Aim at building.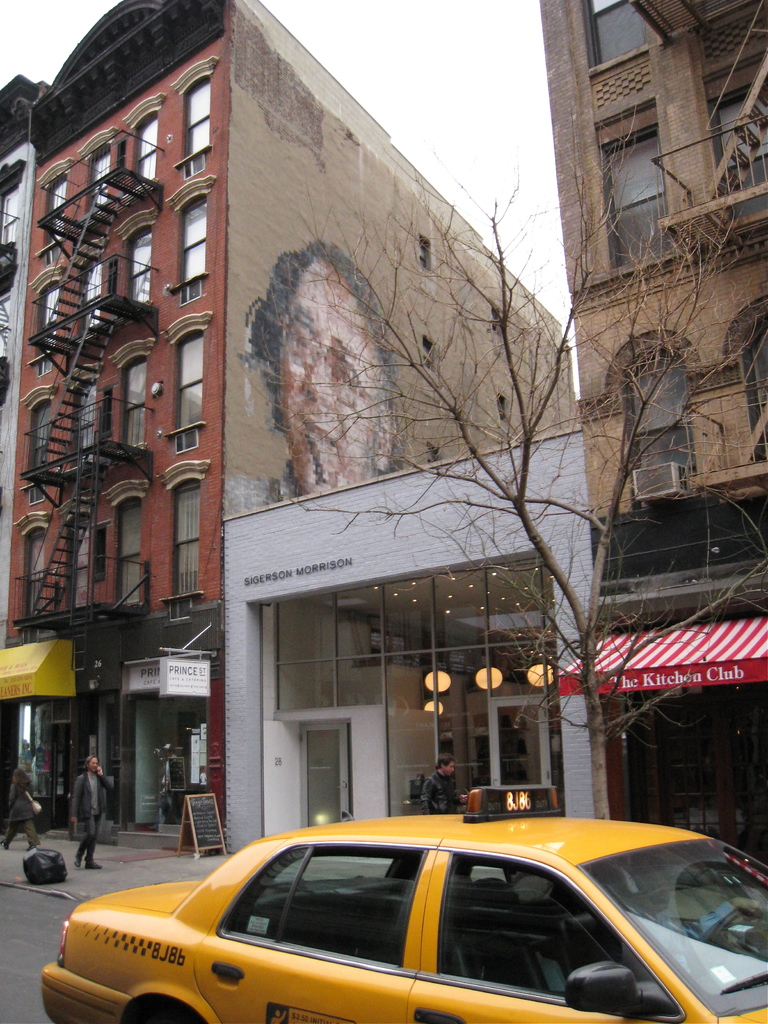
Aimed at x1=212, y1=424, x2=599, y2=858.
